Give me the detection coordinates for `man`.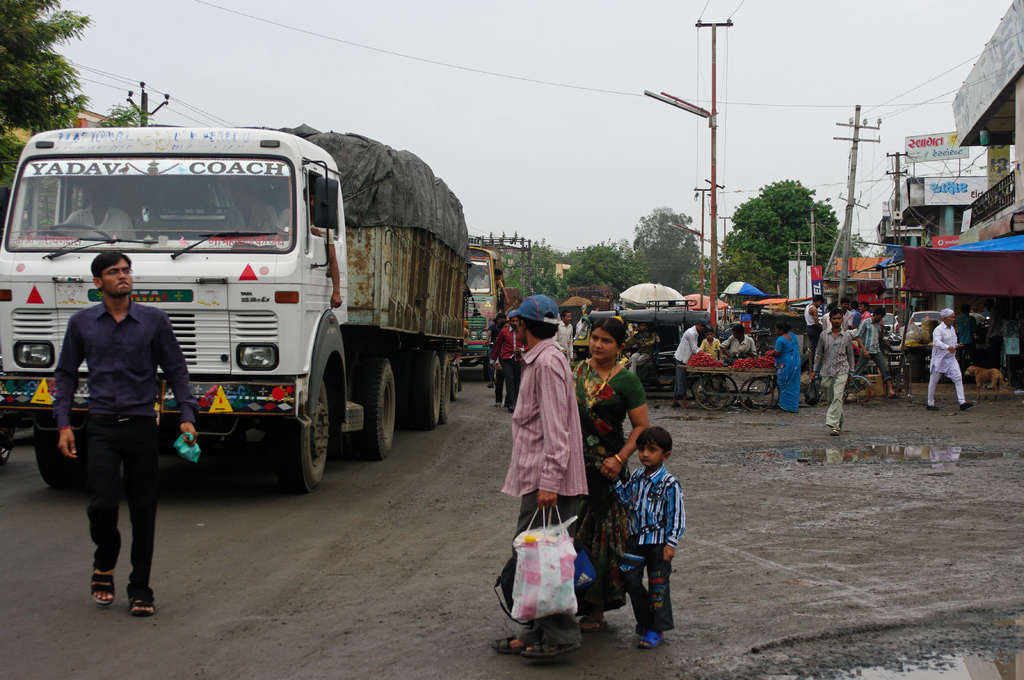
pyautogui.locateOnScreen(552, 312, 573, 365).
